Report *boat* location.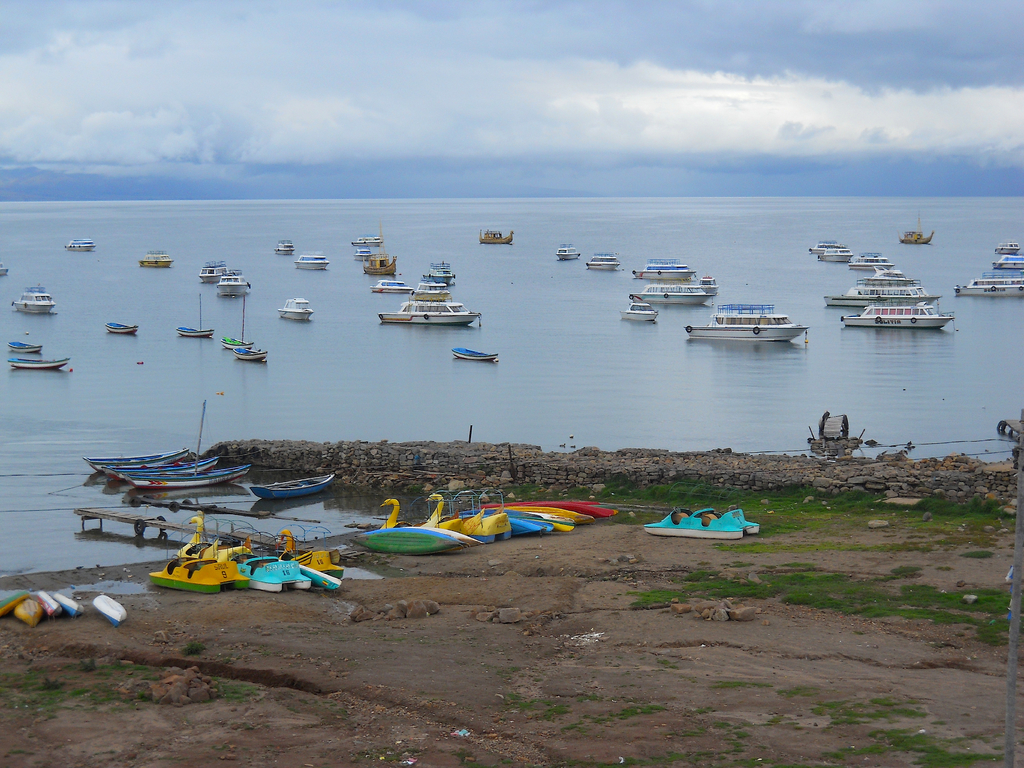
Report: x1=234 y1=349 x2=269 y2=359.
